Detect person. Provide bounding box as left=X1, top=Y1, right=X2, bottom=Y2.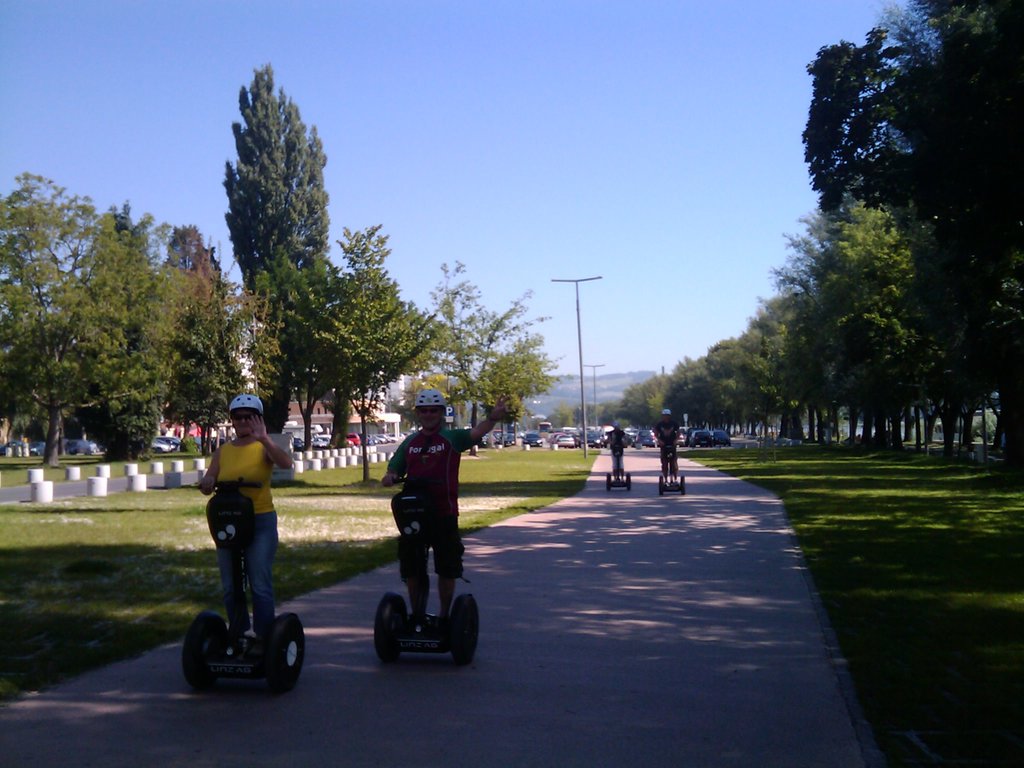
left=611, top=420, right=631, bottom=467.
